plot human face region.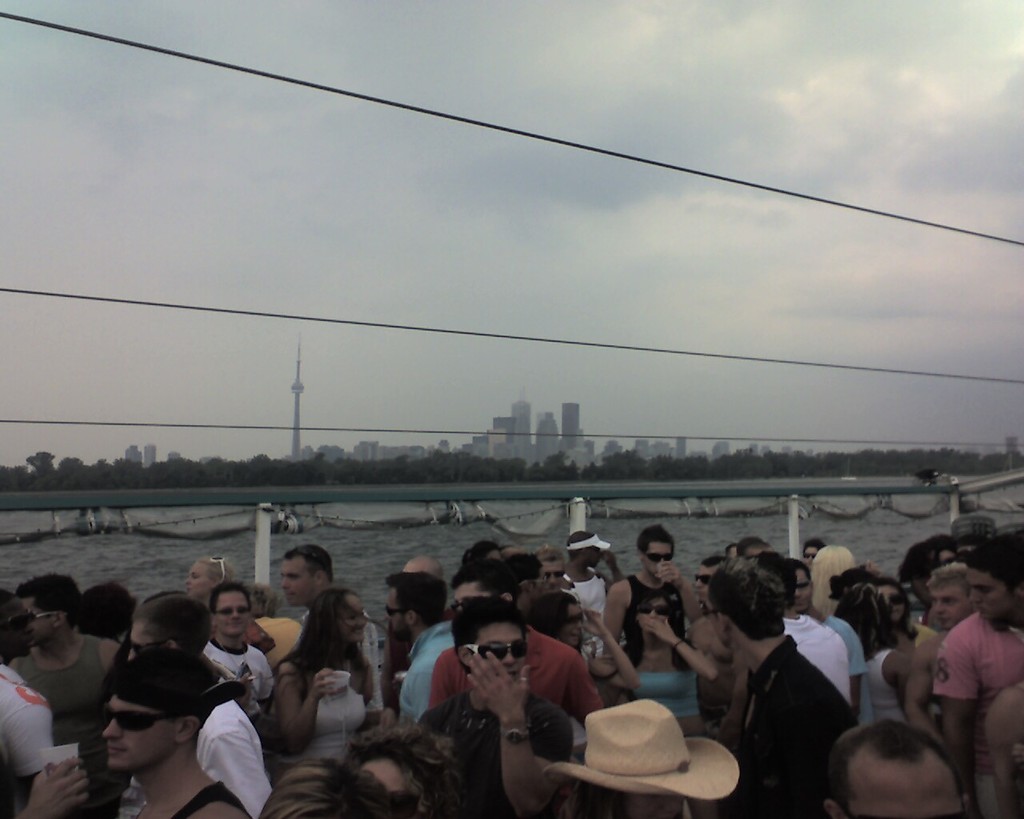
Plotted at detection(699, 567, 718, 604).
